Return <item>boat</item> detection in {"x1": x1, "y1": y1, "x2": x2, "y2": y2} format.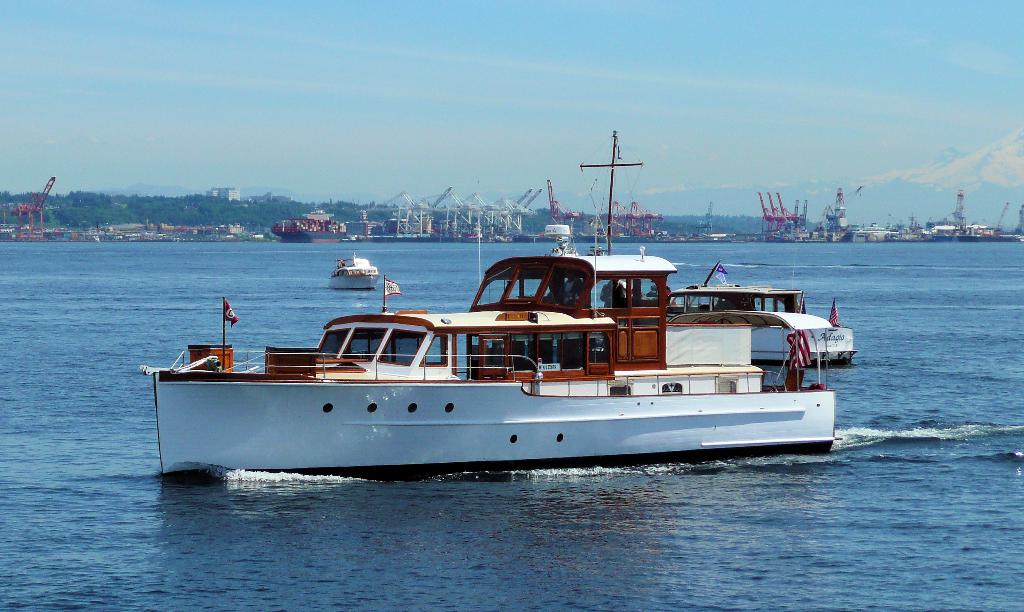
{"x1": 328, "y1": 254, "x2": 383, "y2": 290}.
